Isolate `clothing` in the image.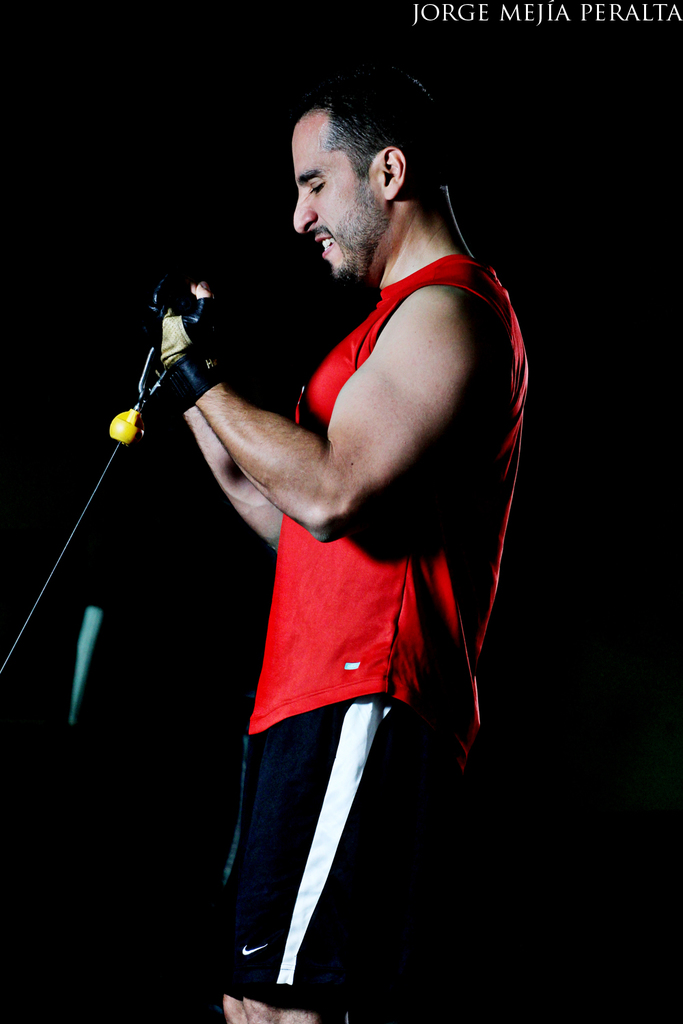
Isolated region: select_region(217, 692, 471, 1013).
